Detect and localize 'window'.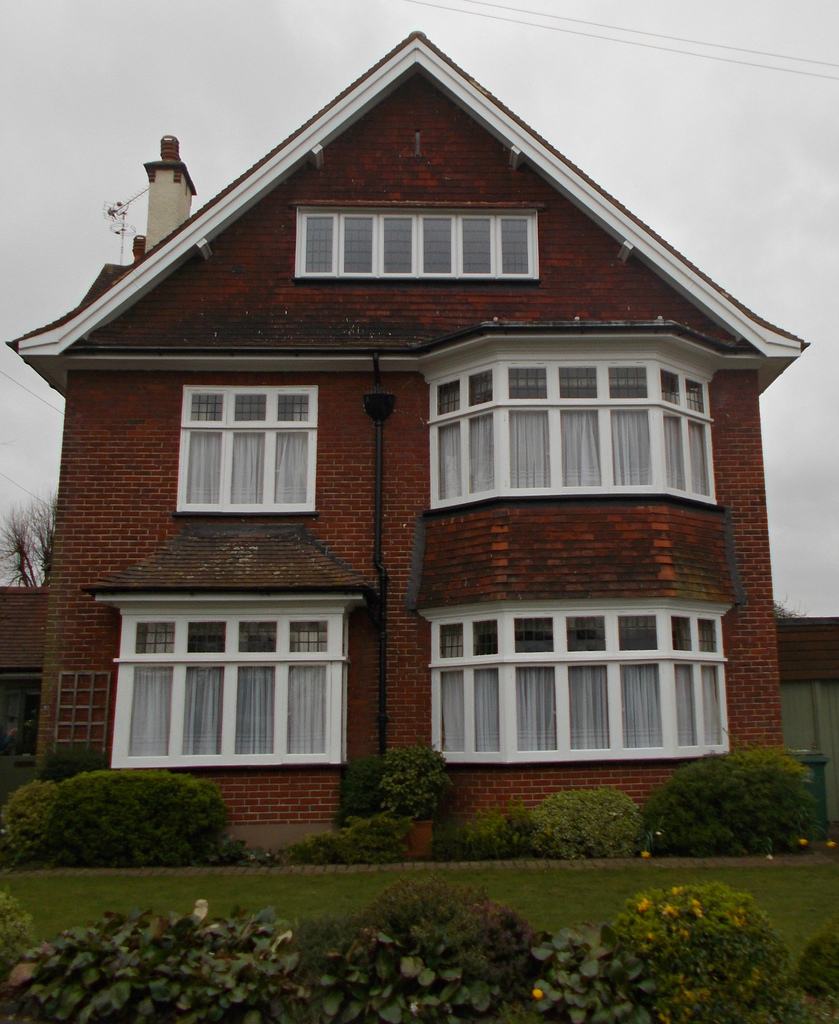
Localized at box(291, 198, 539, 282).
